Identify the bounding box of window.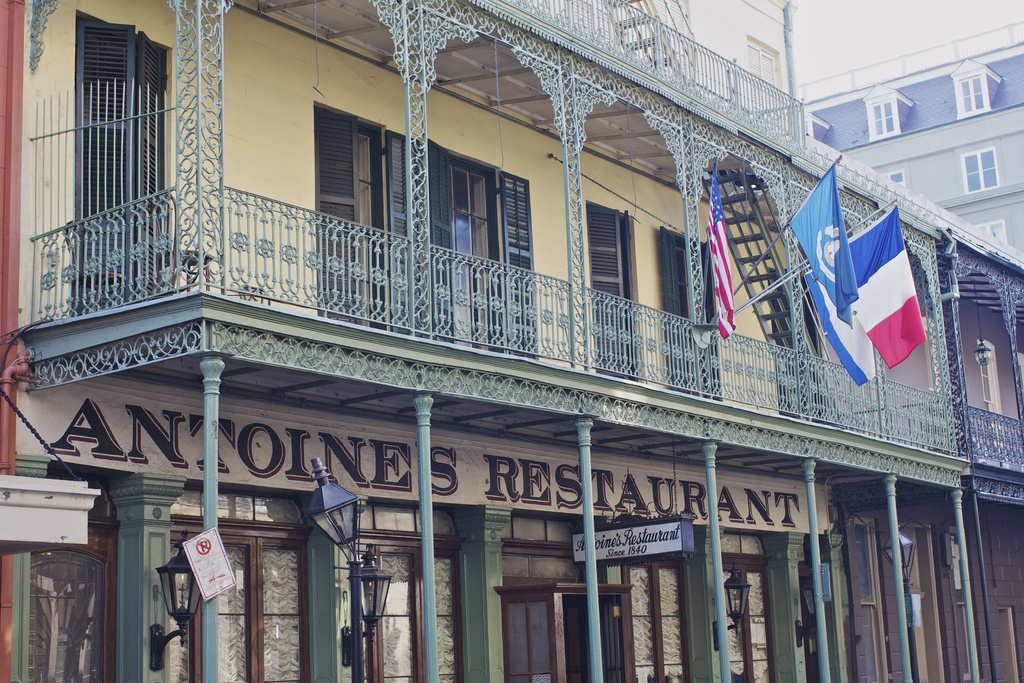
<box>958,146,998,197</box>.
